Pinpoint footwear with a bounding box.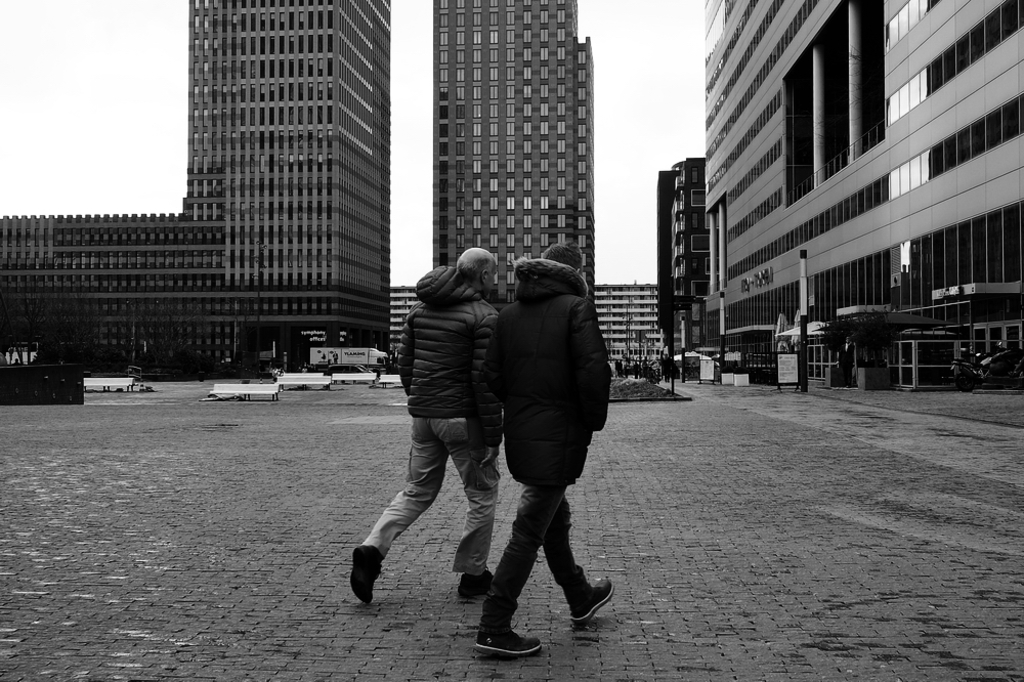
x1=570 y1=580 x2=610 y2=621.
